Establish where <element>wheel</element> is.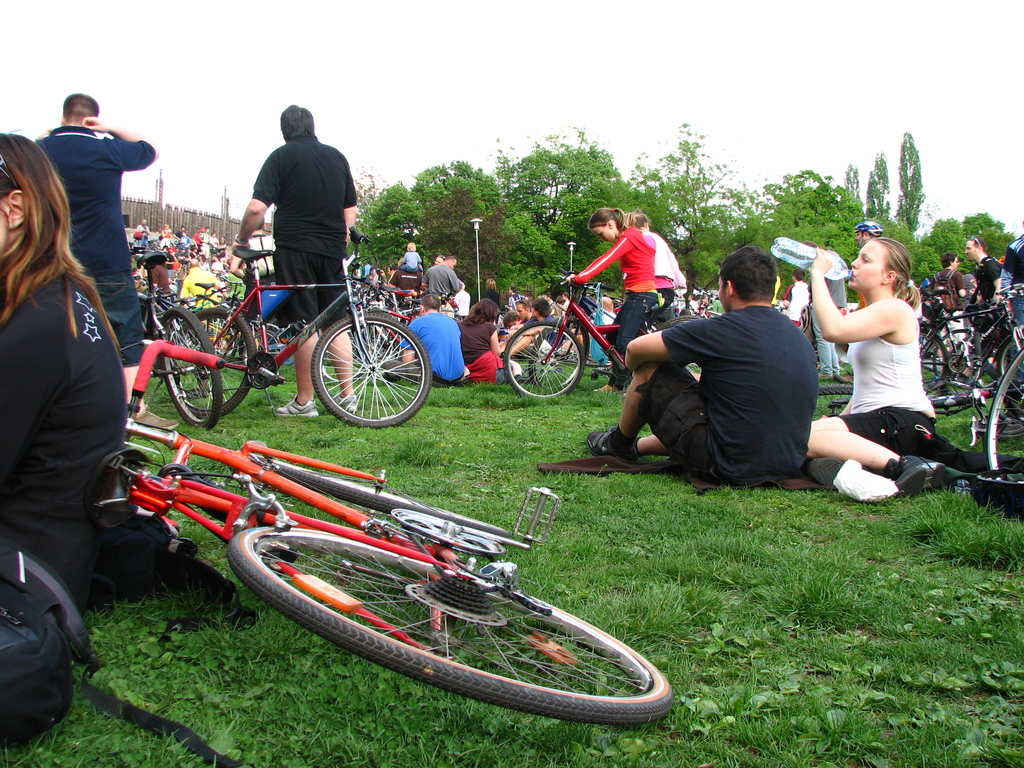
Established at (218, 336, 244, 361).
